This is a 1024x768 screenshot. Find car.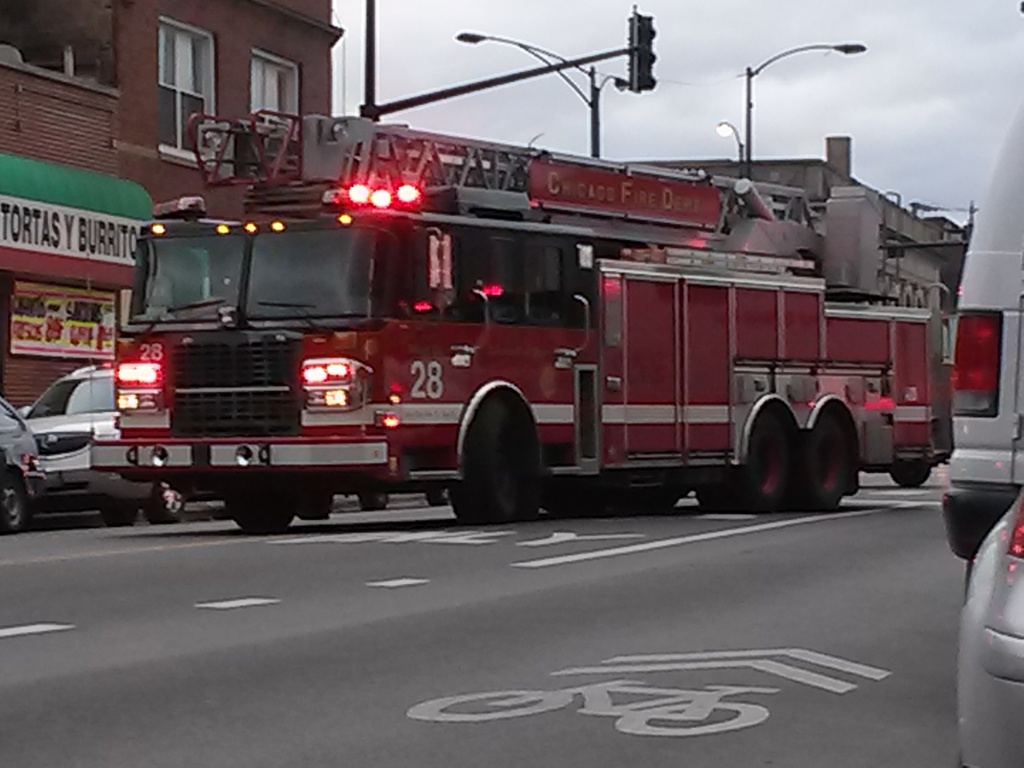
Bounding box: x1=16, y1=355, x2=188, y2=525.
